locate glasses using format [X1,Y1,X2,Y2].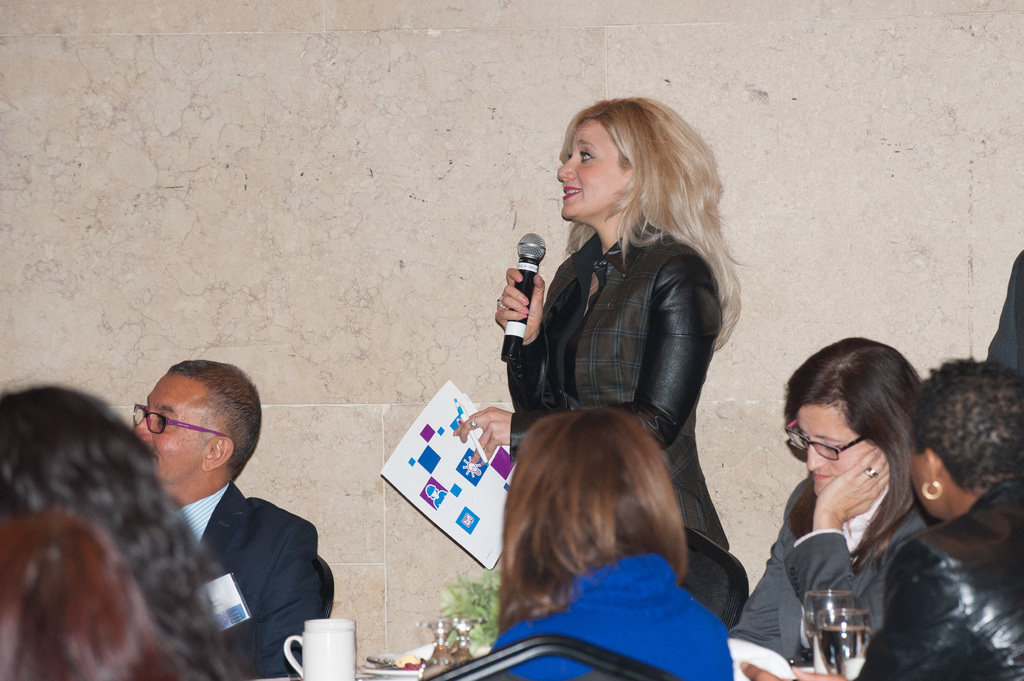
[783,418,868,464].
